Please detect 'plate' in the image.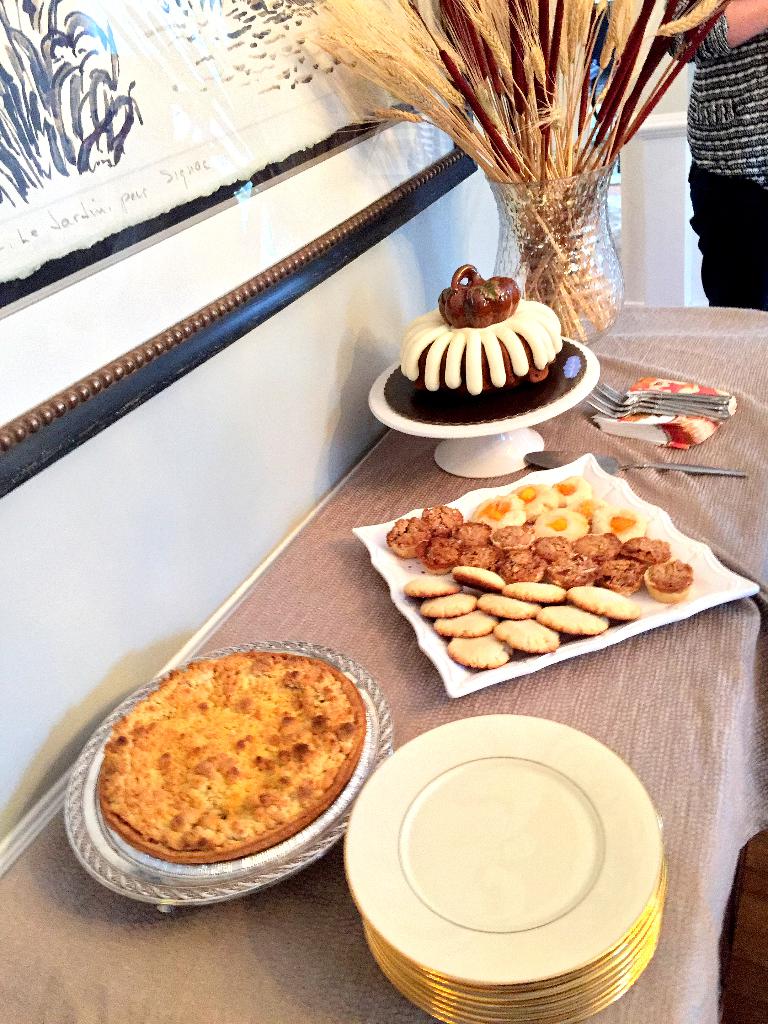
[356,452,762,705].
